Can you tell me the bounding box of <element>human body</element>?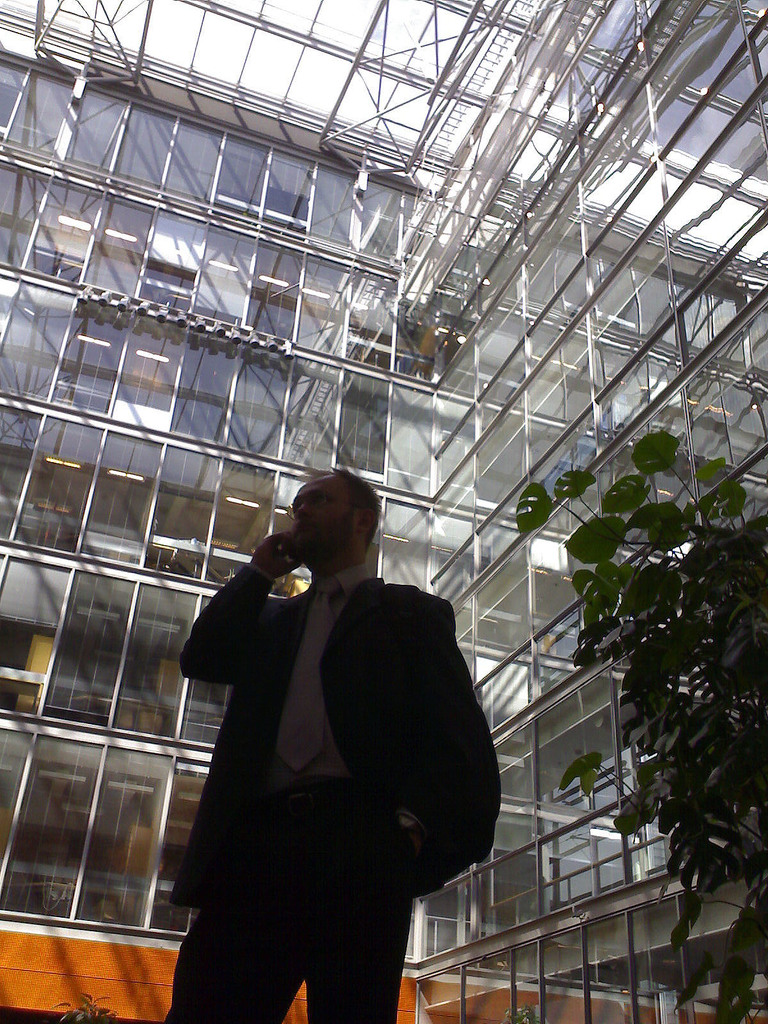
164 454 506 1022.
